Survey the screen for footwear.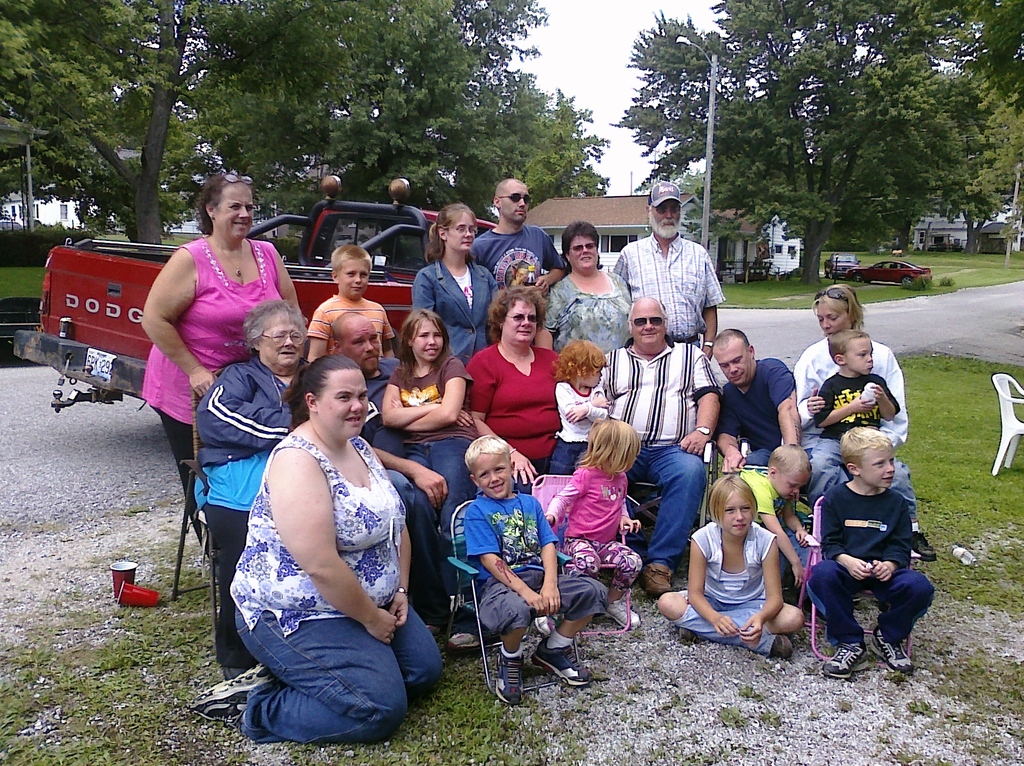
Survey found: bbox=(186, 672, 260, 721).
